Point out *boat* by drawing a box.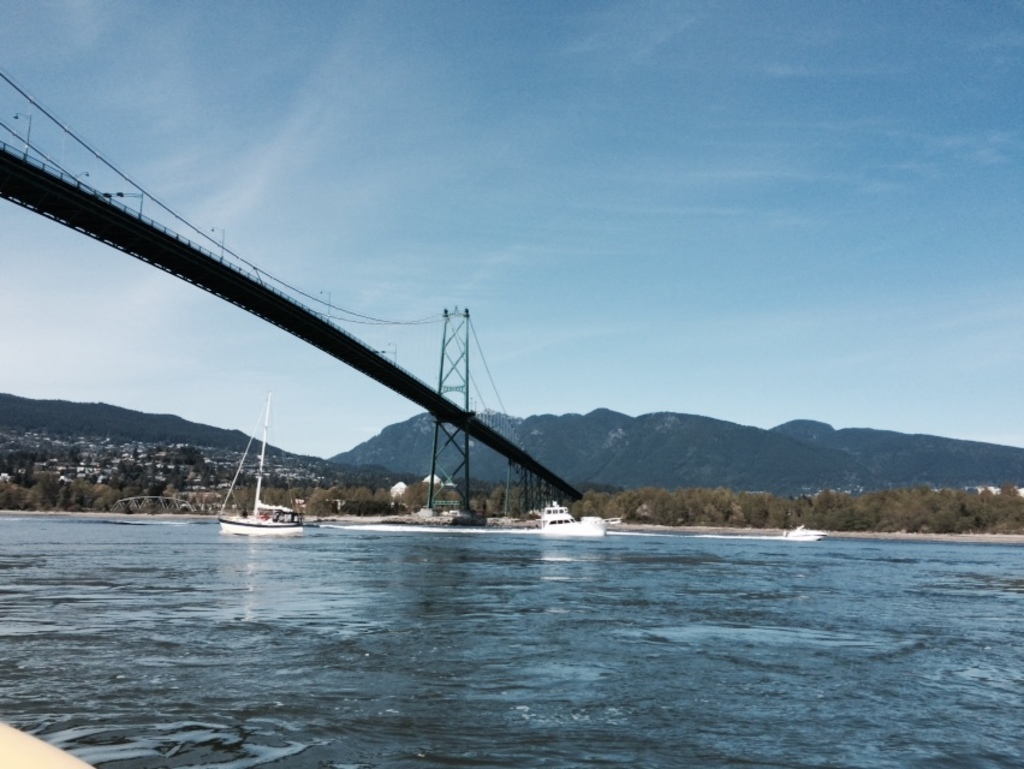
rect(213, 388, 310, 537).
